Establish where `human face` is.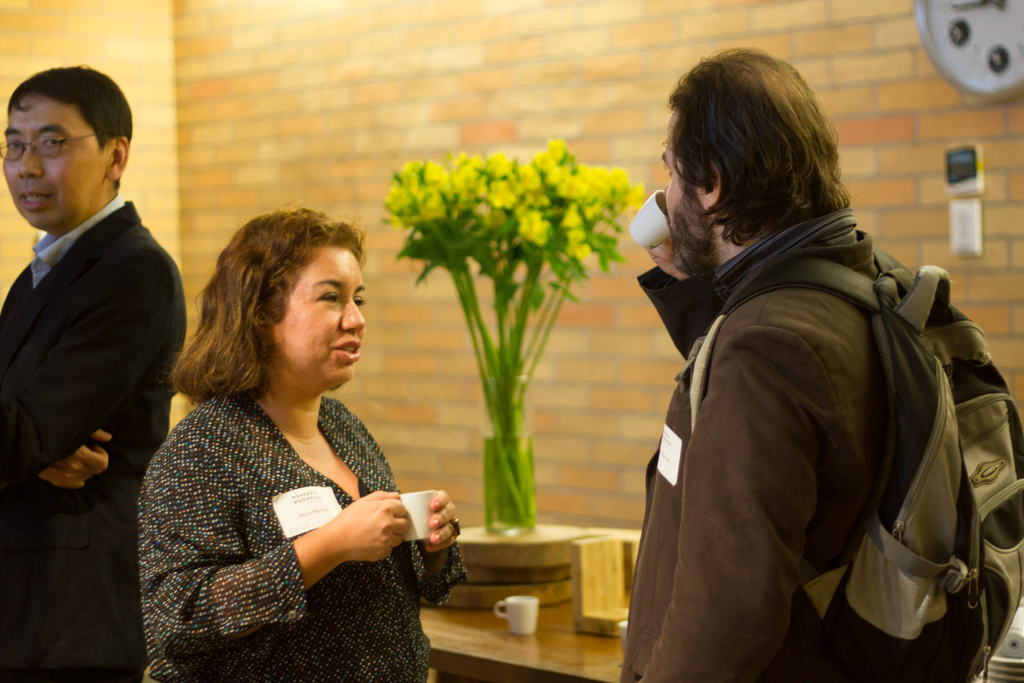
Established at 664, 121, 716, 269.
